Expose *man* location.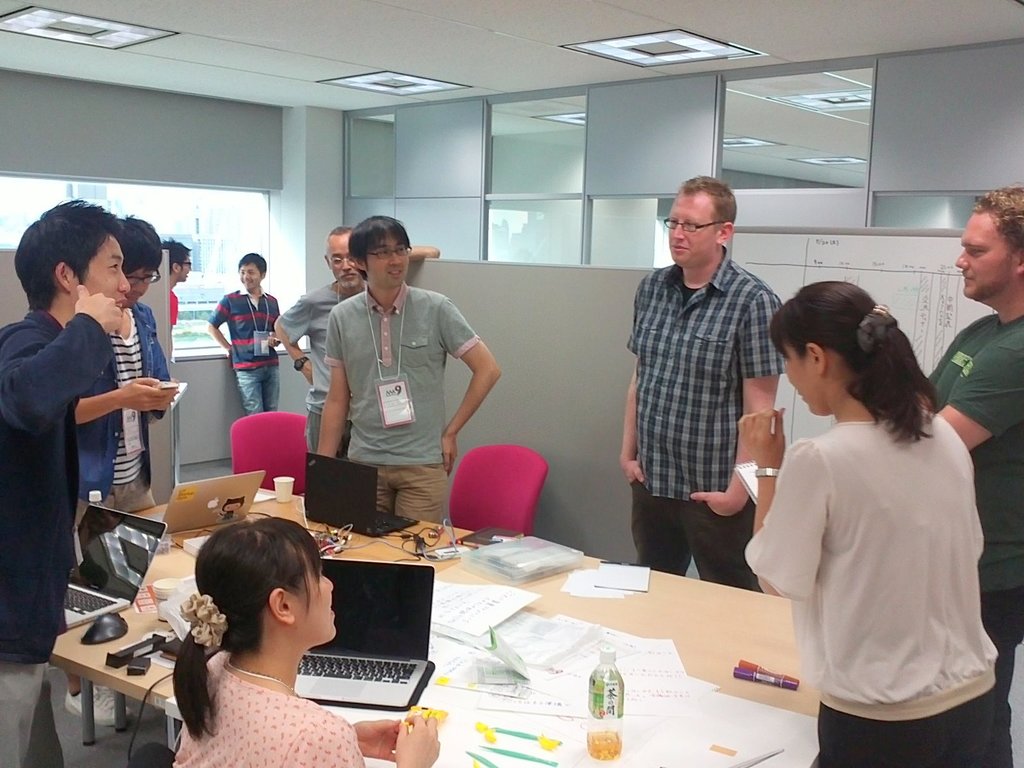
Exposed at bbox=(925, 178, 1023, 767).
